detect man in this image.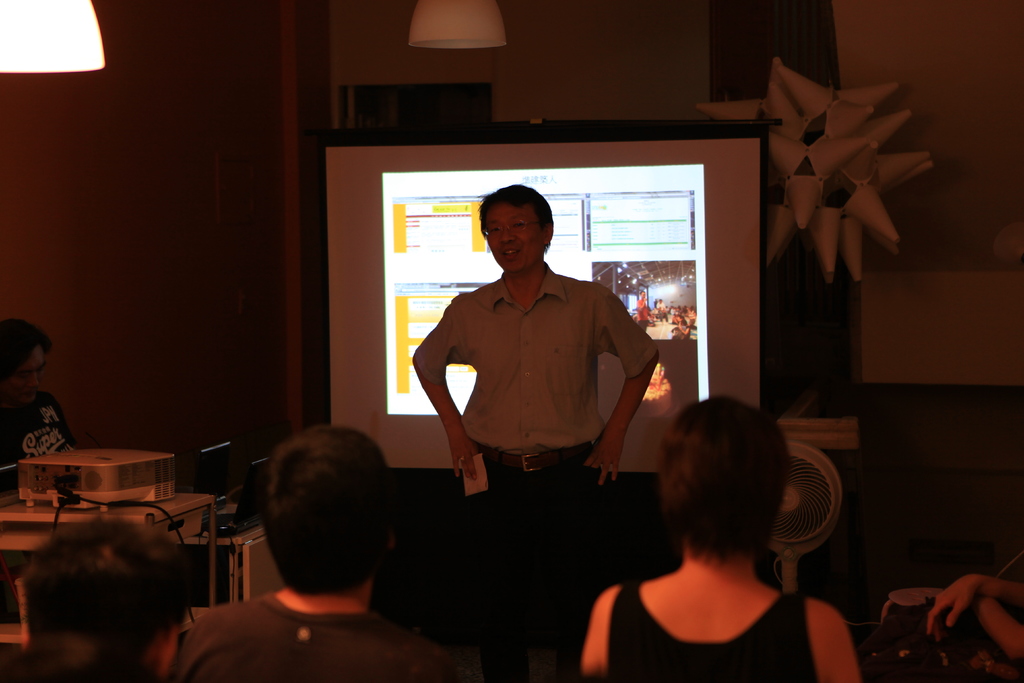
Detection: bbox=[0, 514, 173, 682].
